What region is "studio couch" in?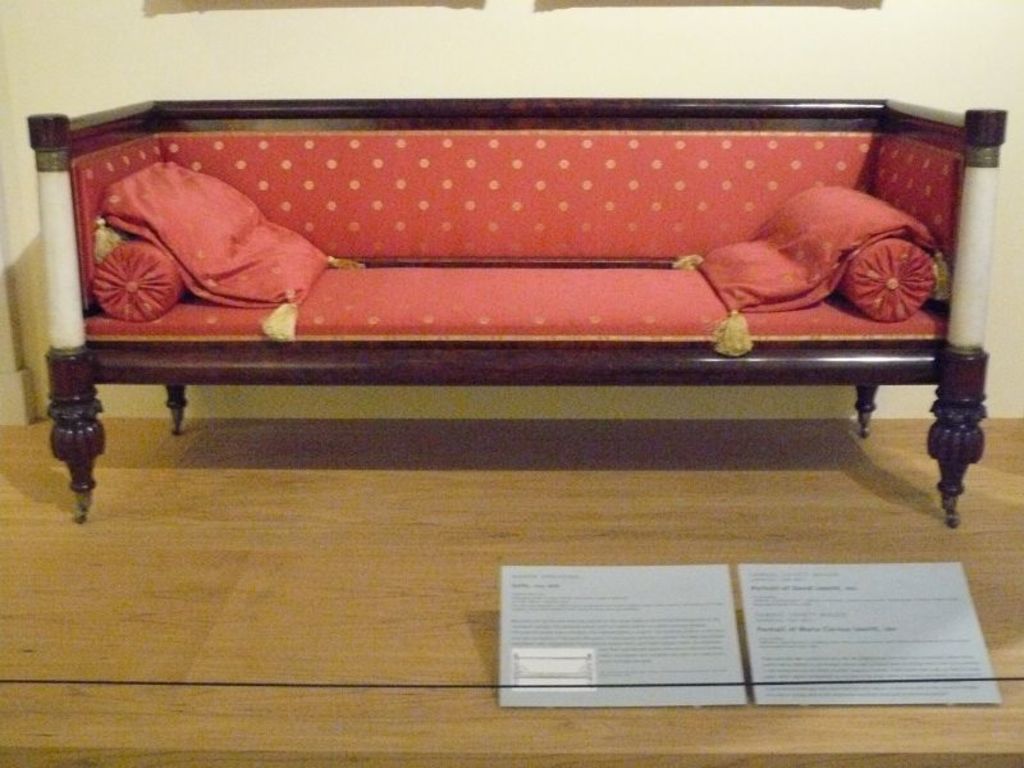
select_region(31, 101, 993, 549).
